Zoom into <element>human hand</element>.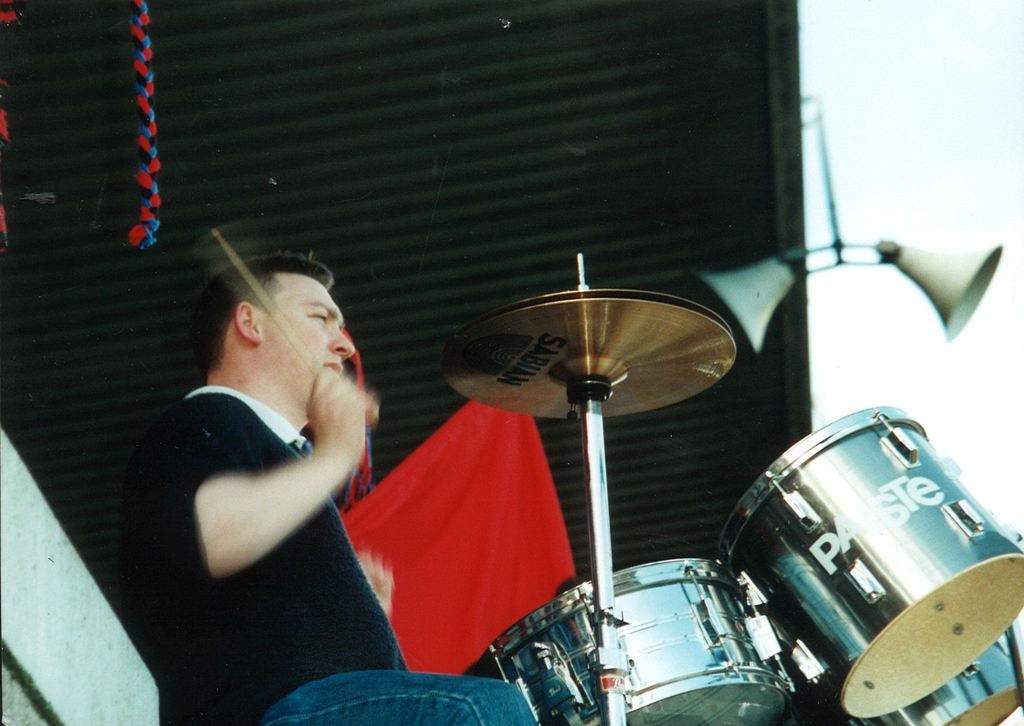
Zoom target: 356:551:390:609.
